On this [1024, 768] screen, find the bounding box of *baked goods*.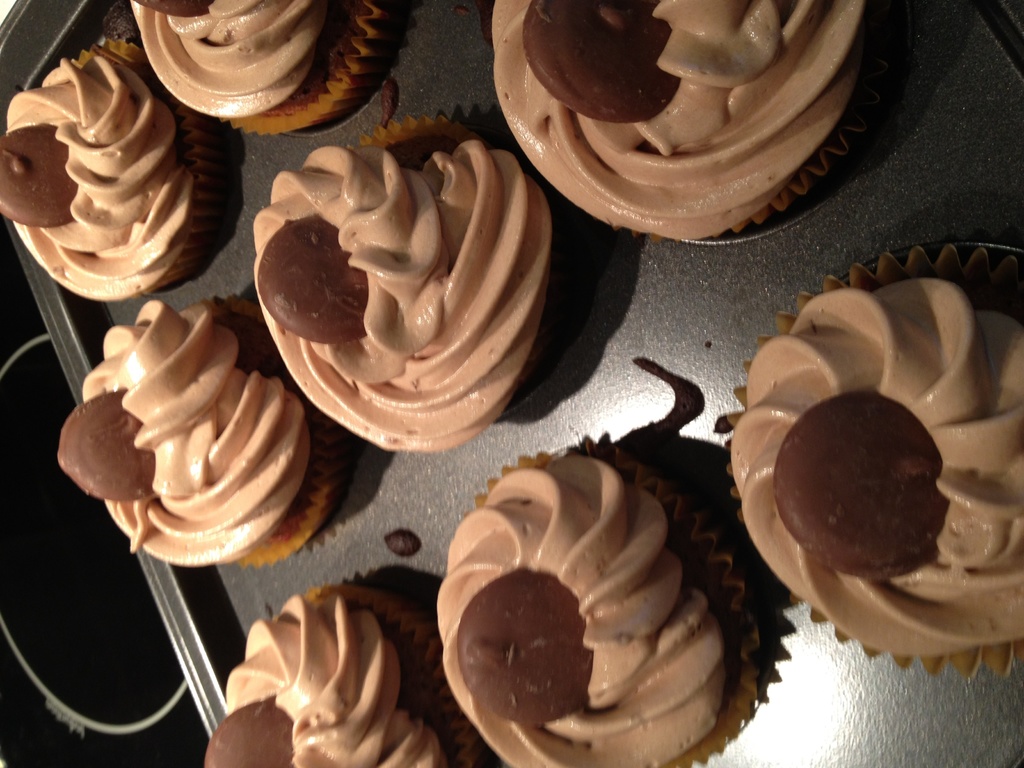
Bounding box: <bbox>0, 36, 227, 303</bbox>.
